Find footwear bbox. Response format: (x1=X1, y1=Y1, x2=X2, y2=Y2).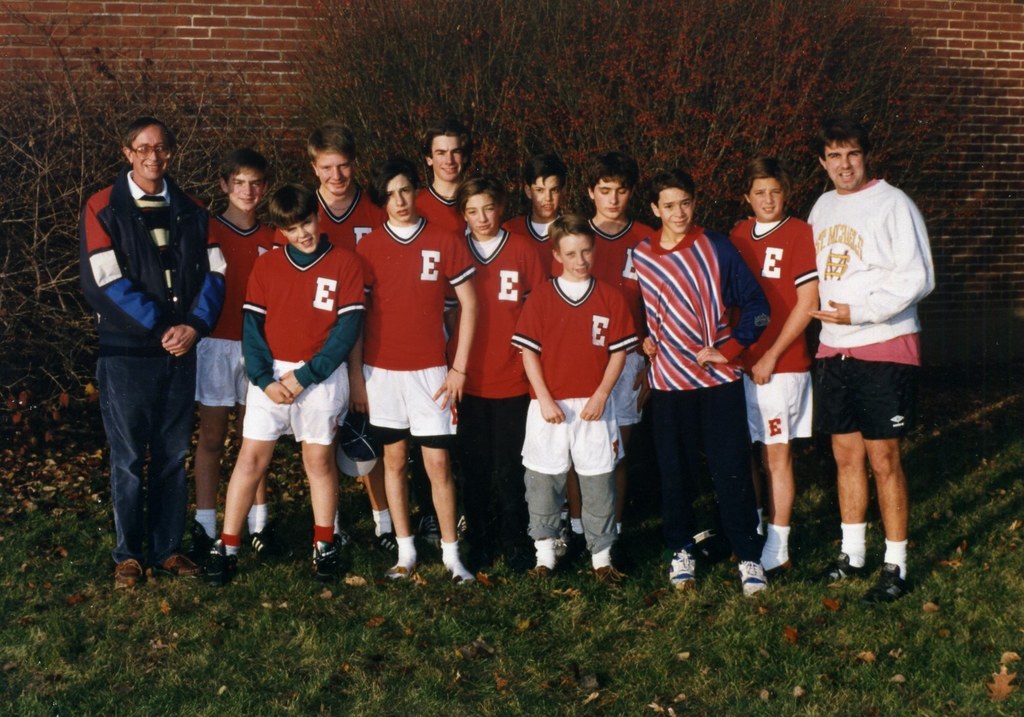
(x1=866, y1=556, x2=915, y2=606).
